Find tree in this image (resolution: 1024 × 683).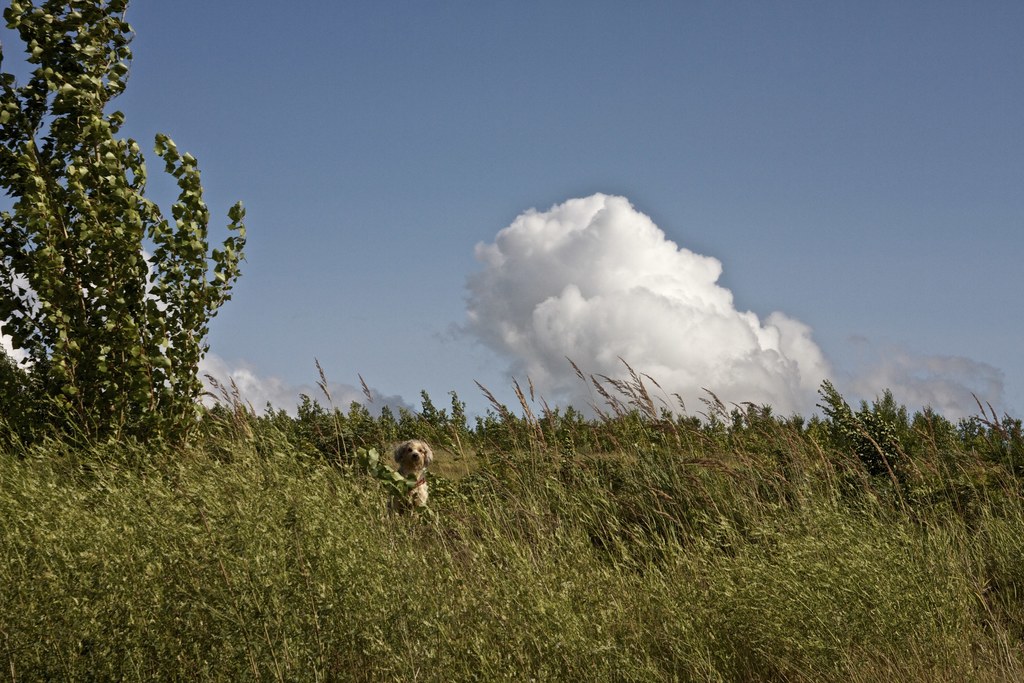
0 0 245 463.
